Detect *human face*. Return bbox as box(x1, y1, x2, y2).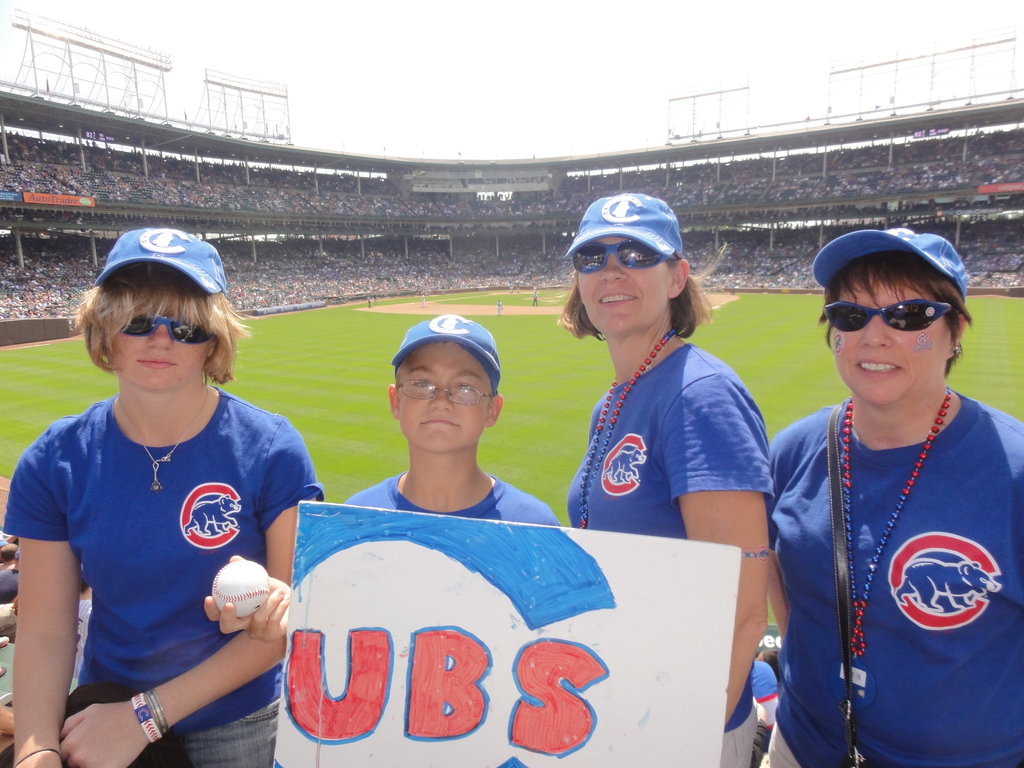
box(113, 316, 216, 393).
